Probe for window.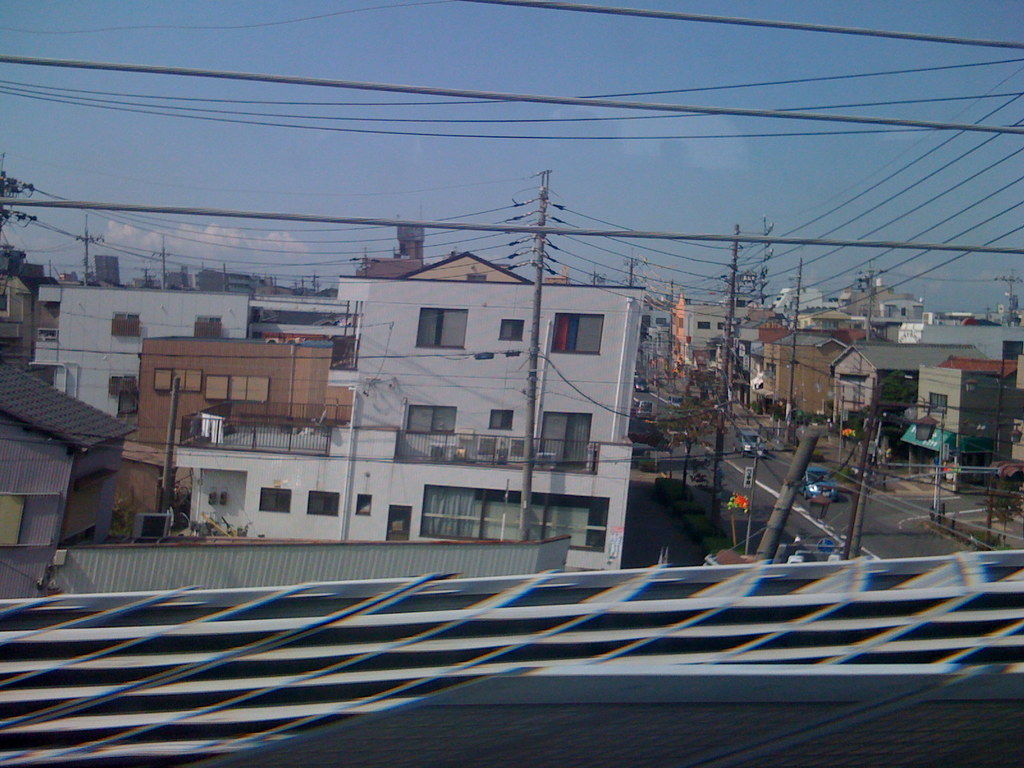
Probe result: {"left": 108, "top": 308, "right": 143, "bottom": 339}.
